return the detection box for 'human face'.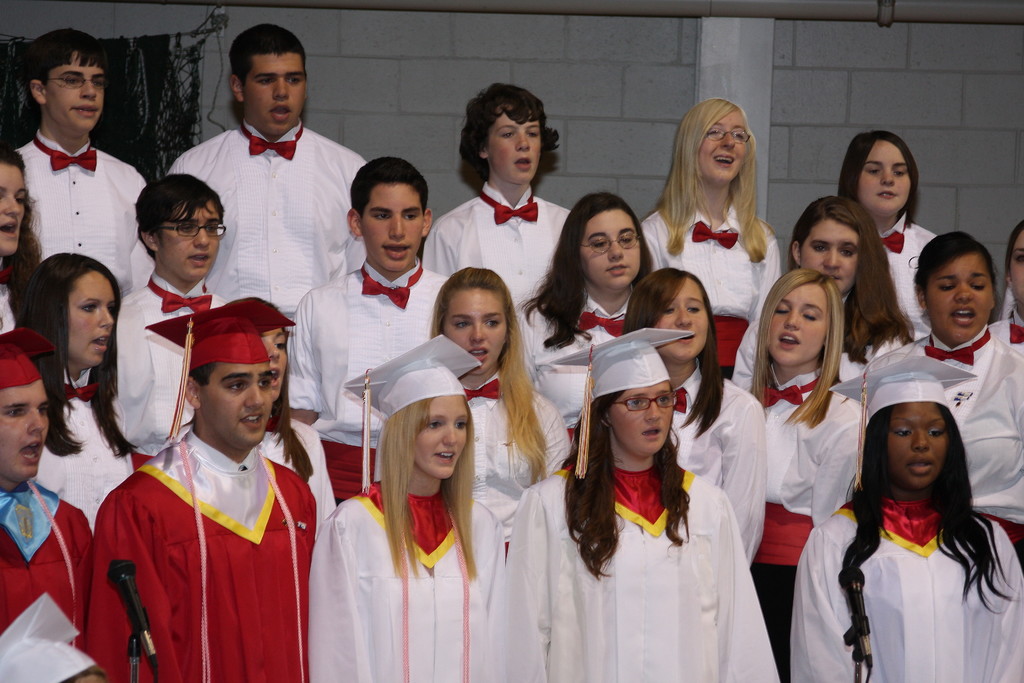
202:364:281:441.
